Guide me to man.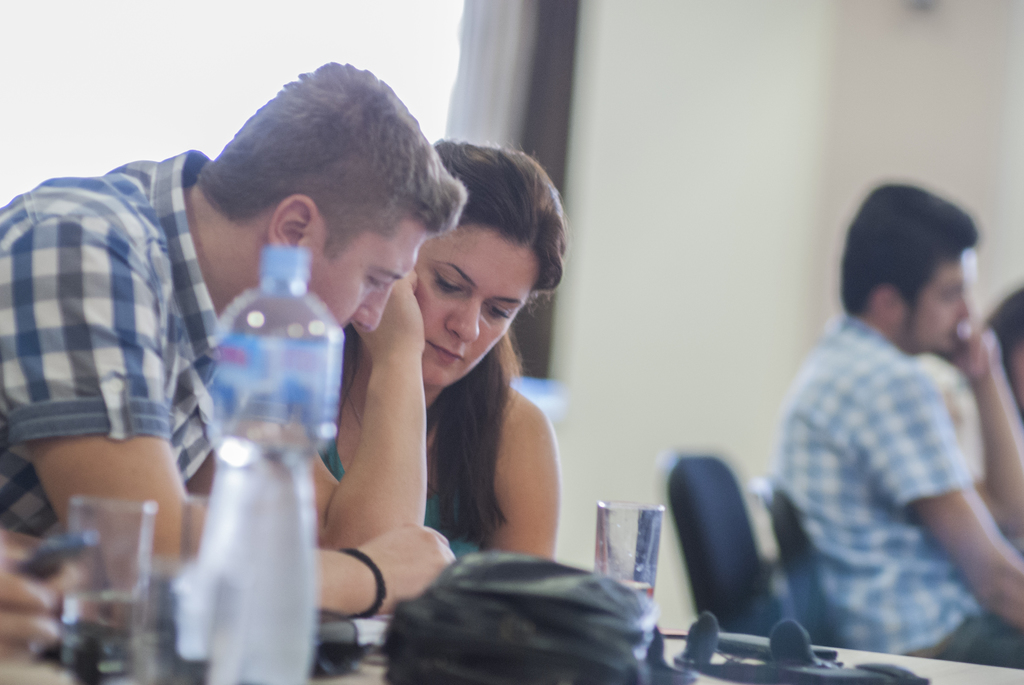
Guidance: <box>774,175,1023,663</box>.
